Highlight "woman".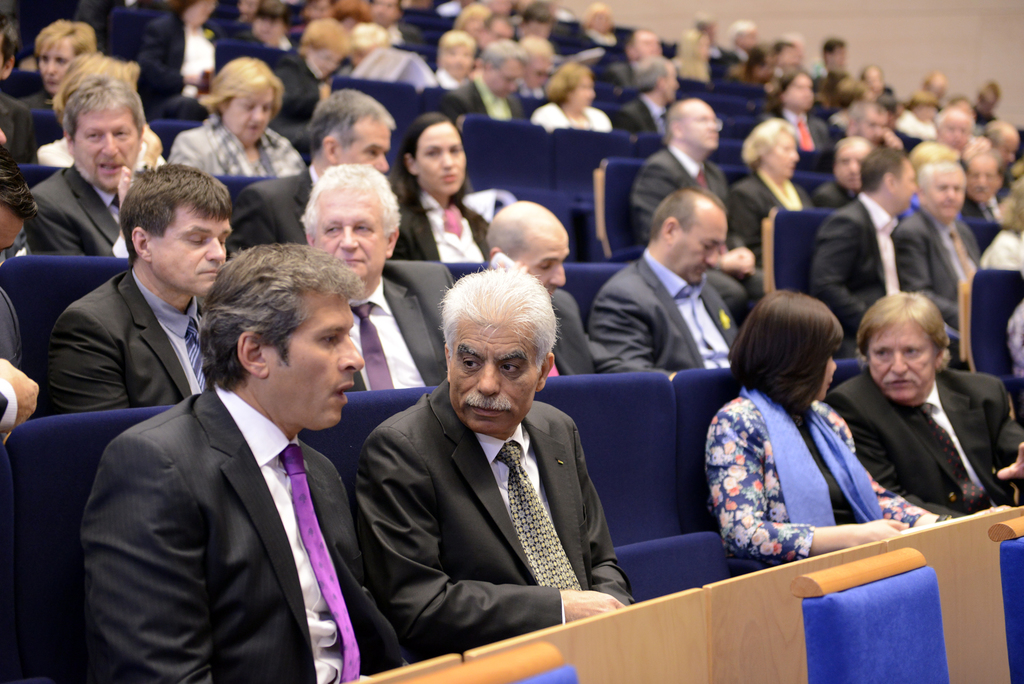
Highlighted region: x1=698 y1=272 x2=906 y2=594.
